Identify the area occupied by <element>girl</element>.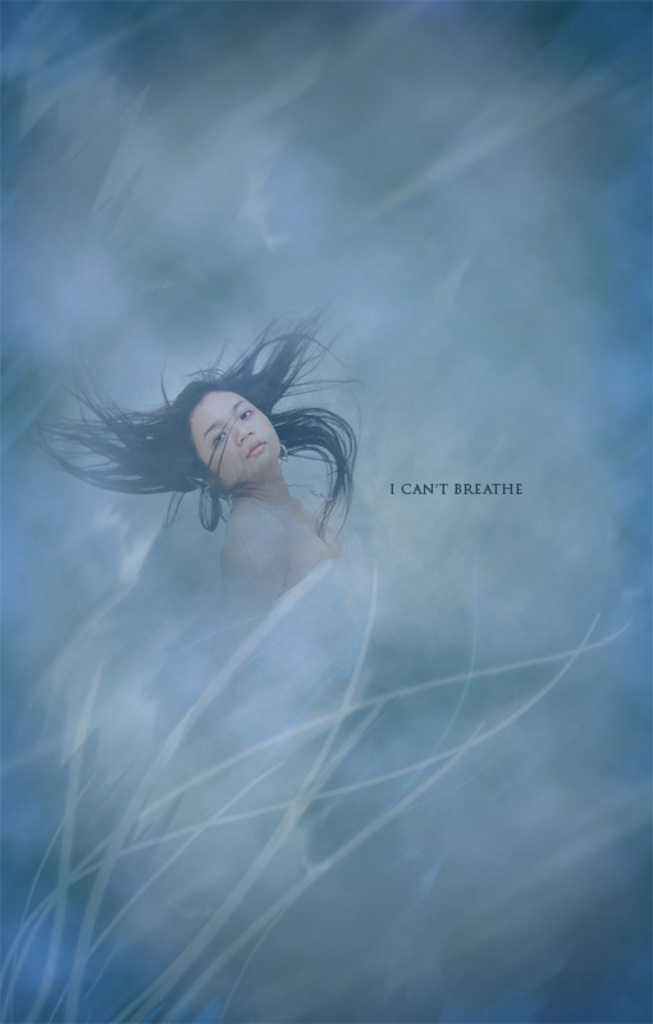
Area: x1=32 y1=307 x2=361 y2=680.
